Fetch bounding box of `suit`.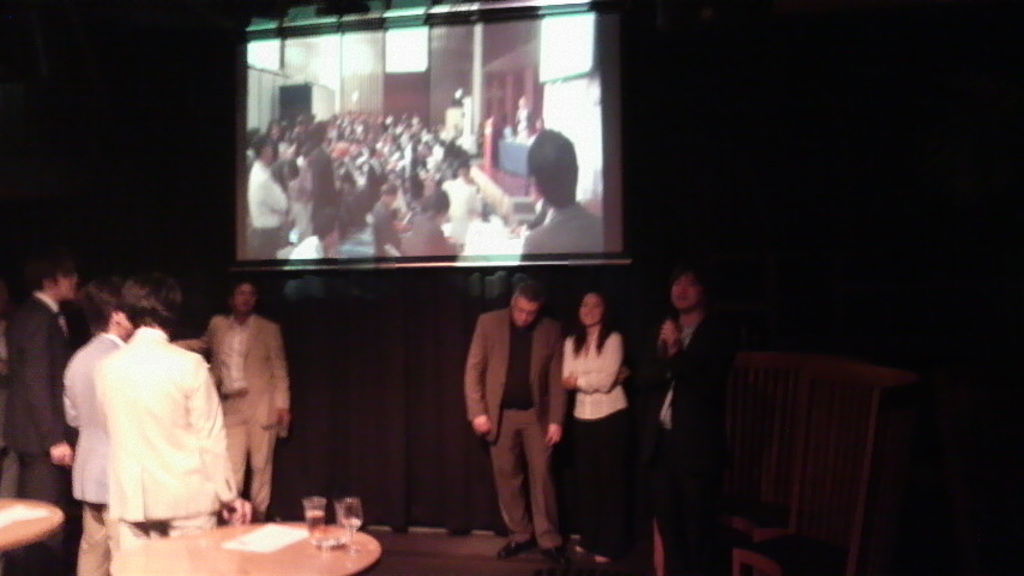
Bbox: l=517, t=202, r=607, b=253.
